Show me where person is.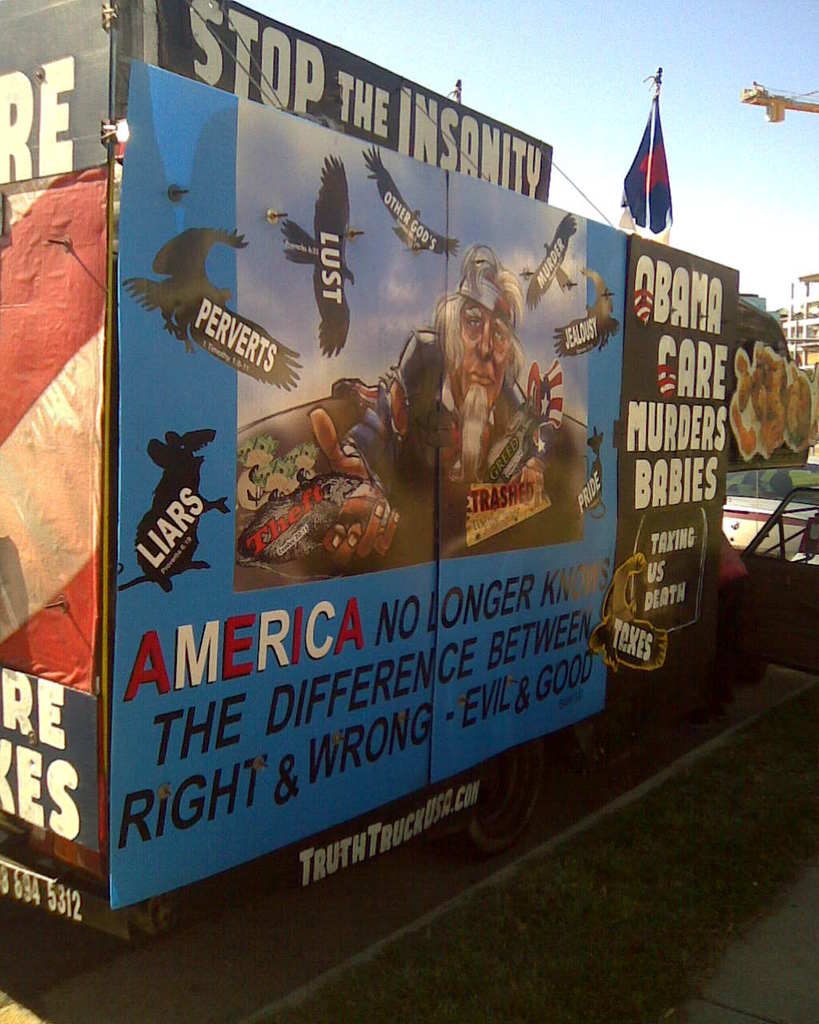
person is at <box>422,253,533,543</box>.
